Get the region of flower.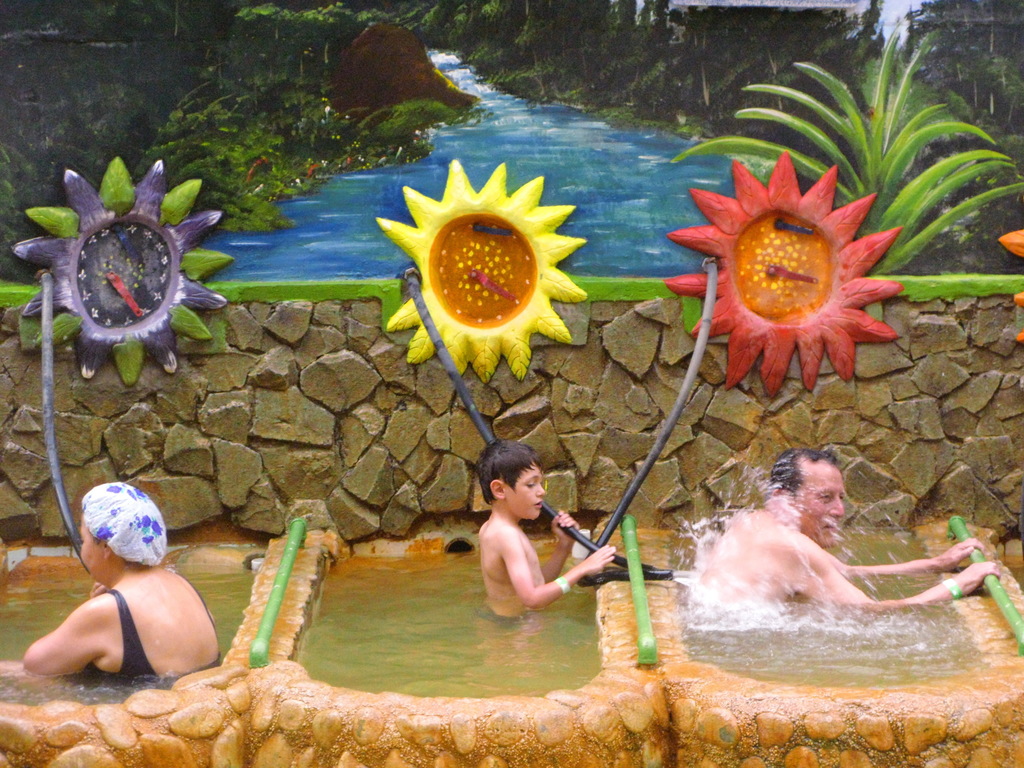
x1=673, y1=145, x2=904, y2=402.
